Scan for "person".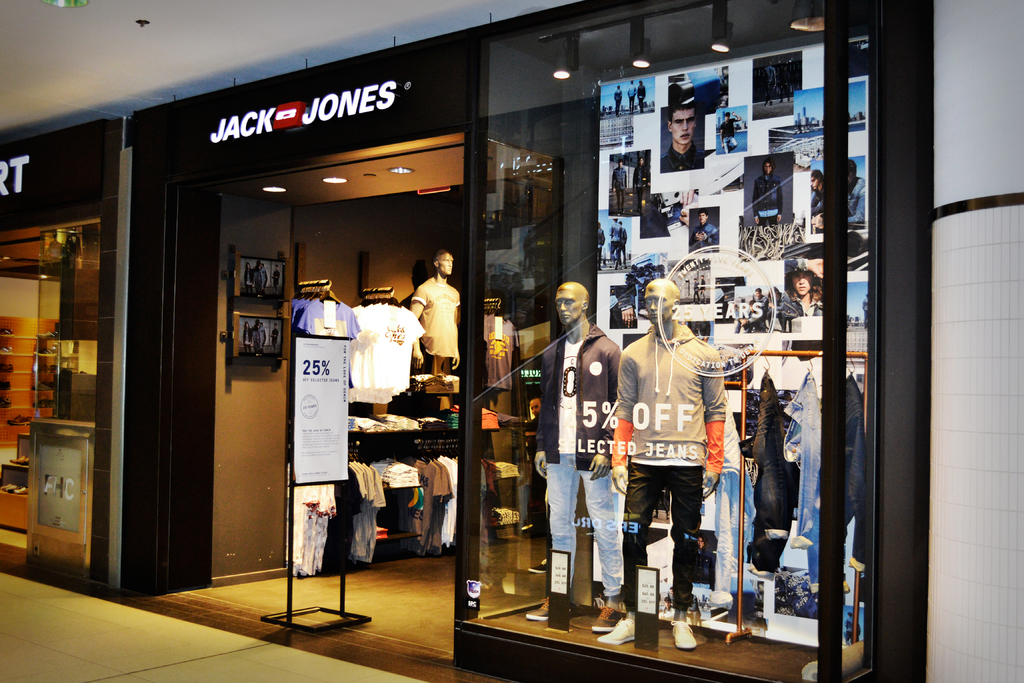
Scan result: 764 61 774 107.
